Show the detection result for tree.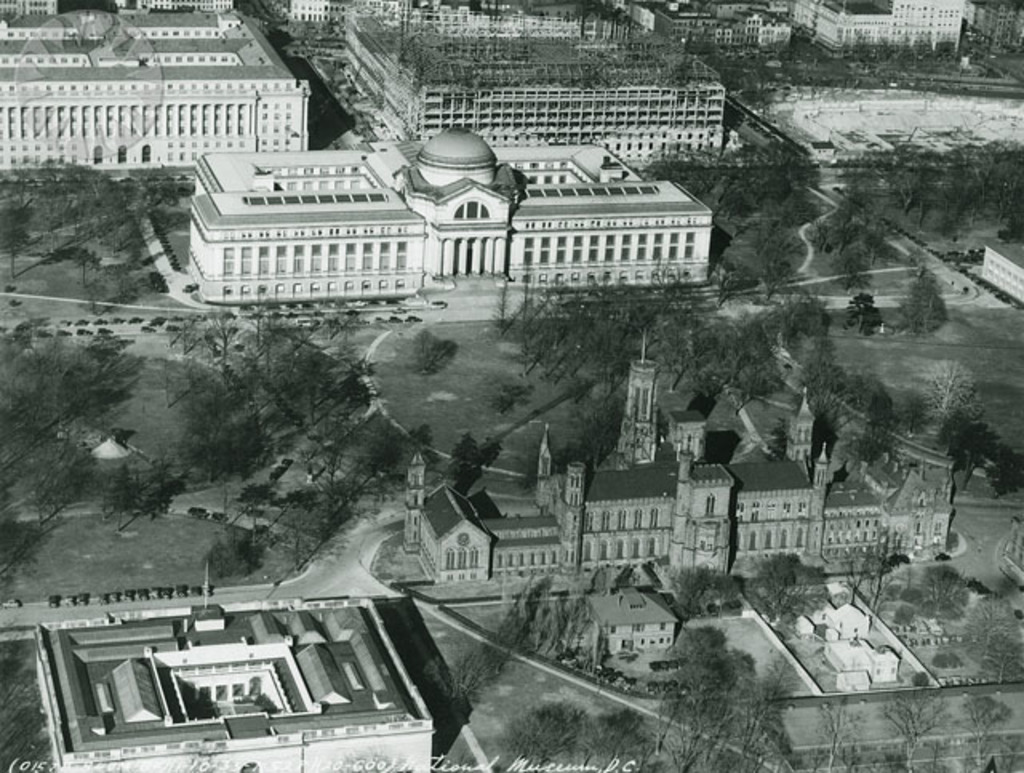
403:330:440:373.
